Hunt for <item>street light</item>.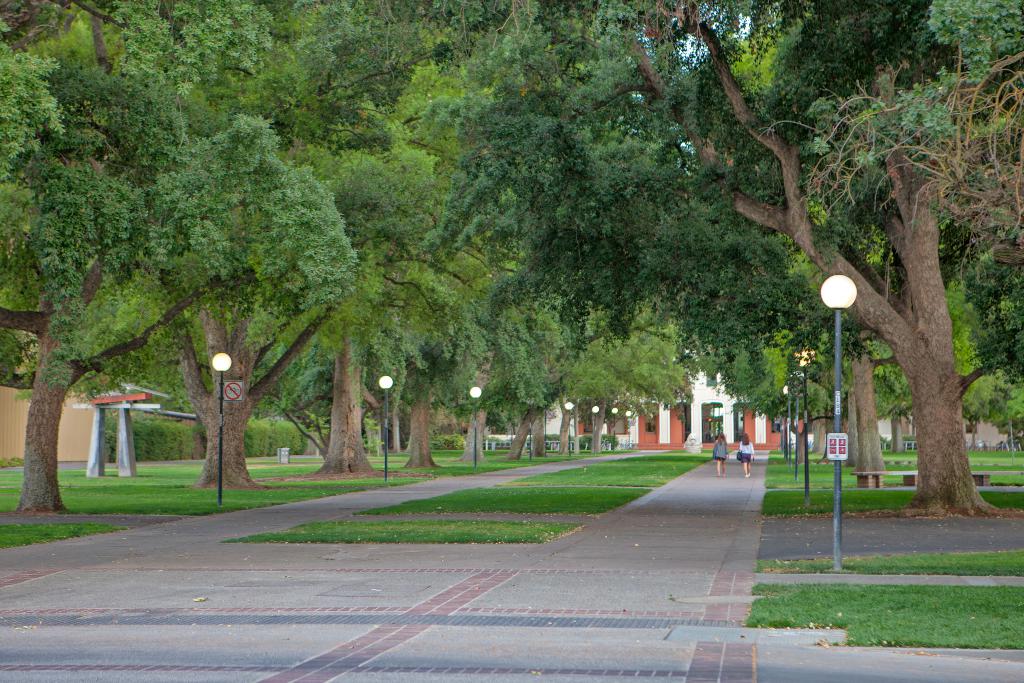
Hunted down at 609/406/621/450.
